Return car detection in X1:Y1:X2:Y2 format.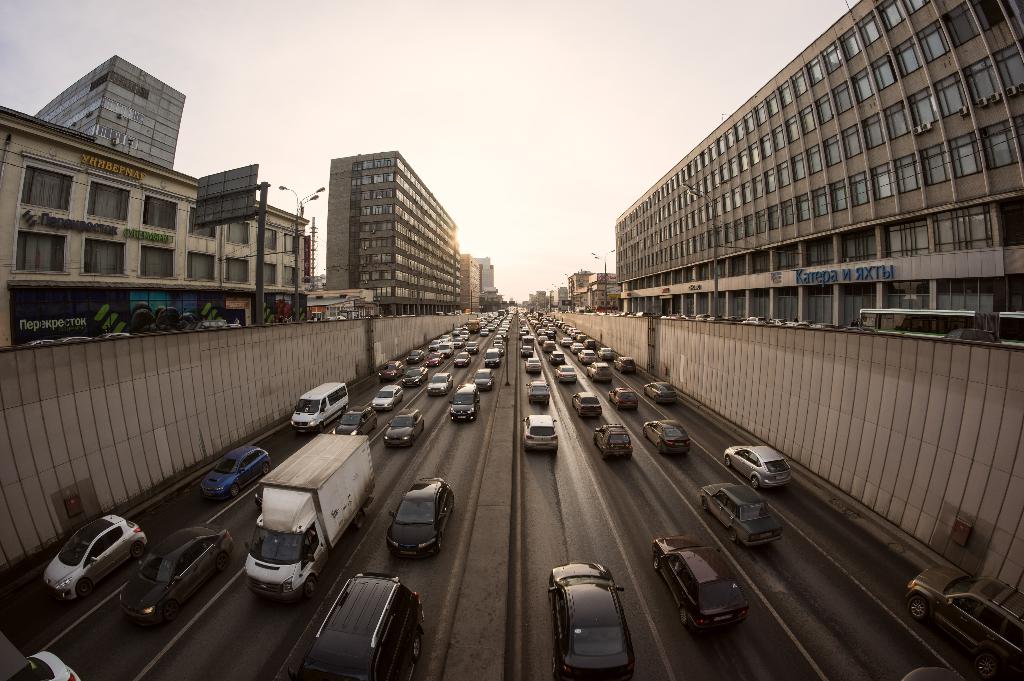
290:573:424:680.
